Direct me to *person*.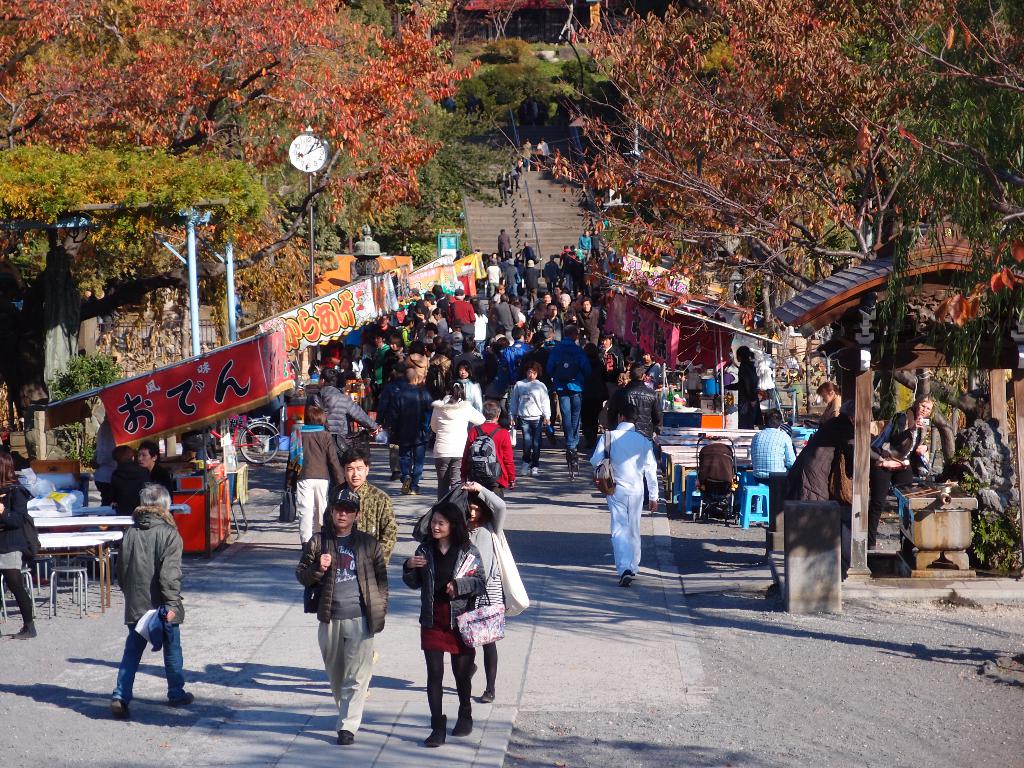
Direction: <bbox>724, 344, 758, 430</bbox>.
